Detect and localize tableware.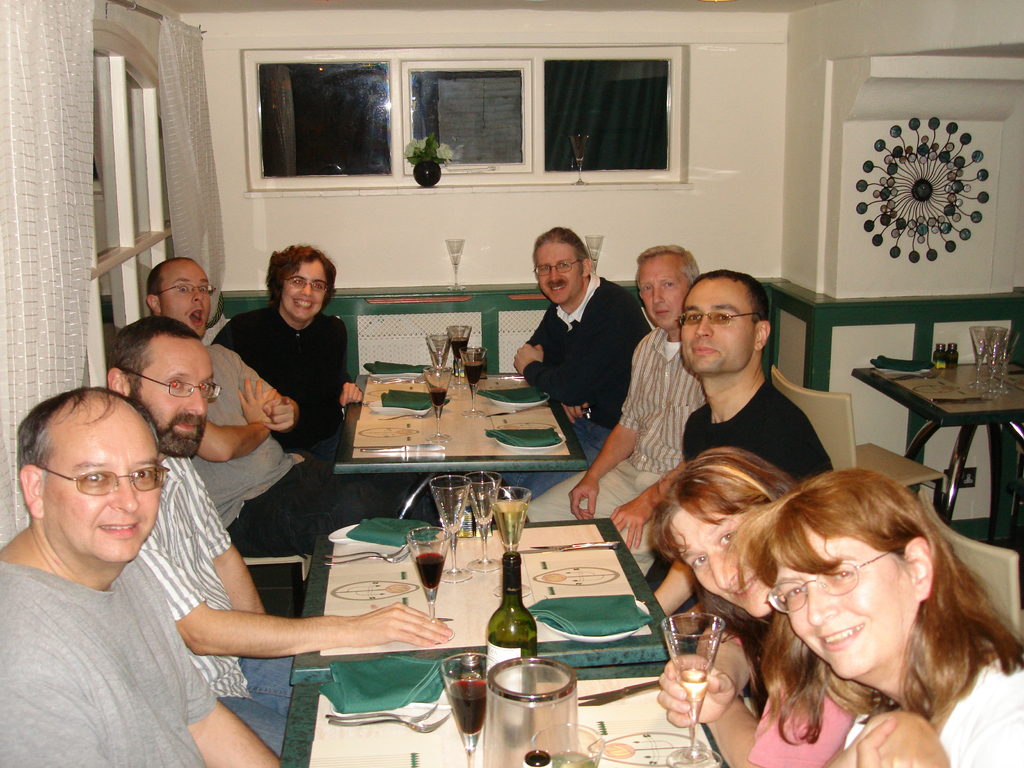
Localized at 569:134:589:184.
